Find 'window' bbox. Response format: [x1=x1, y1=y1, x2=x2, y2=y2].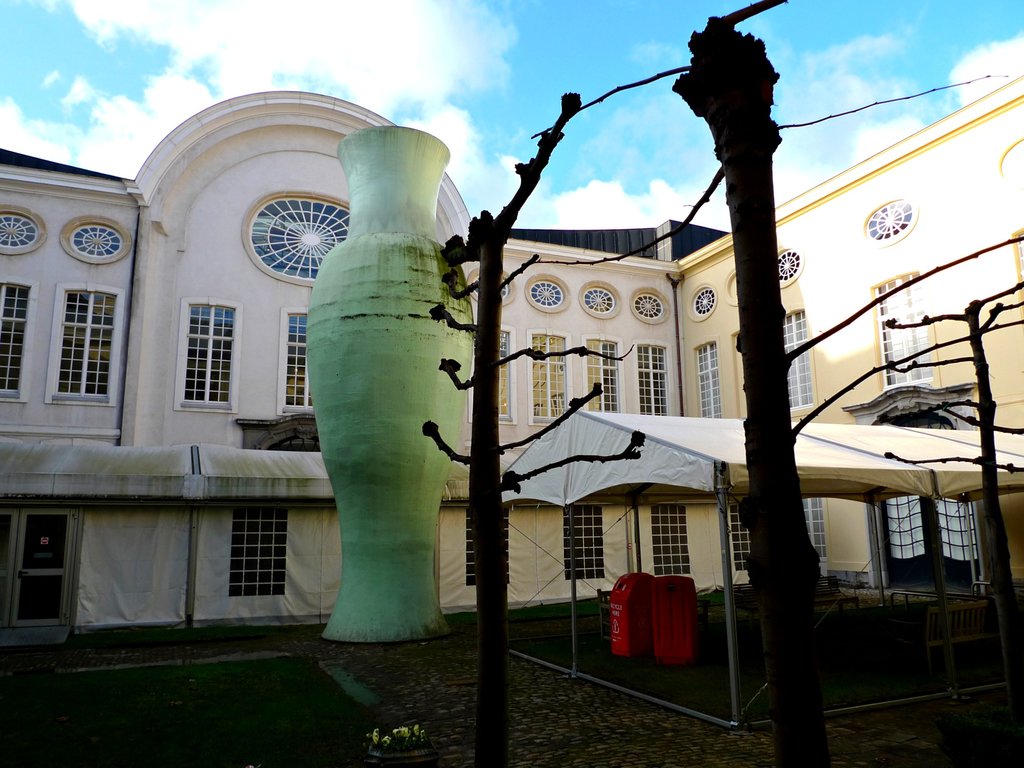
[x1=465, y1=505, x2=510, y2=584].
